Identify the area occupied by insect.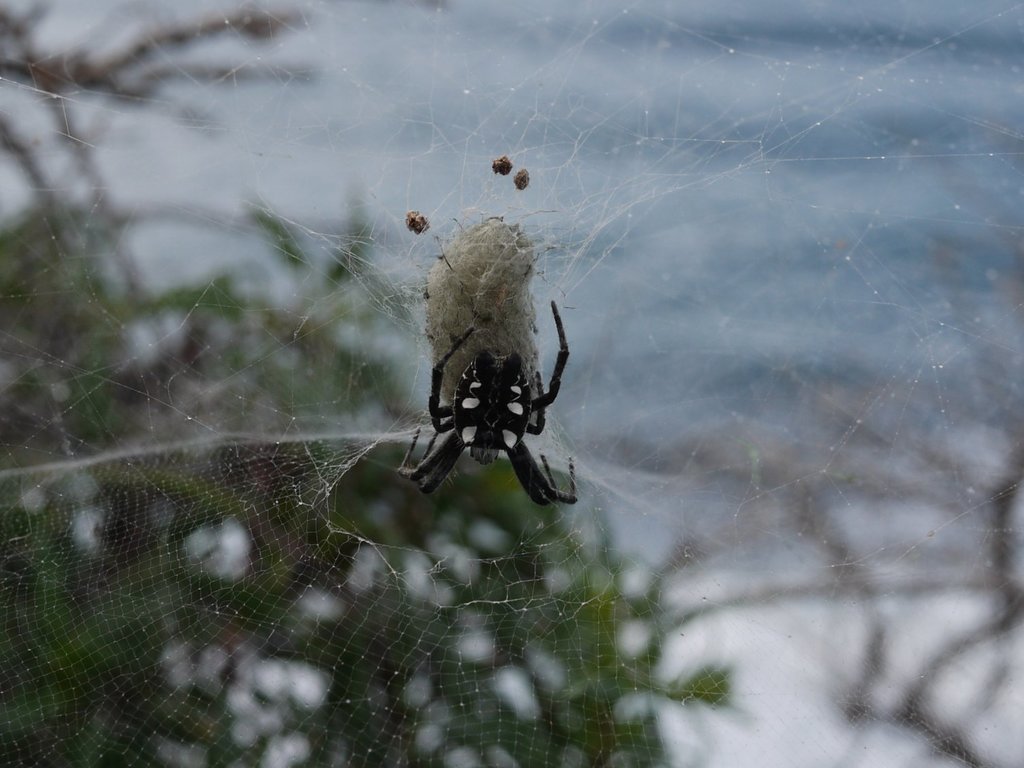
Area: <region>393, 298, 576, 511</region>.
